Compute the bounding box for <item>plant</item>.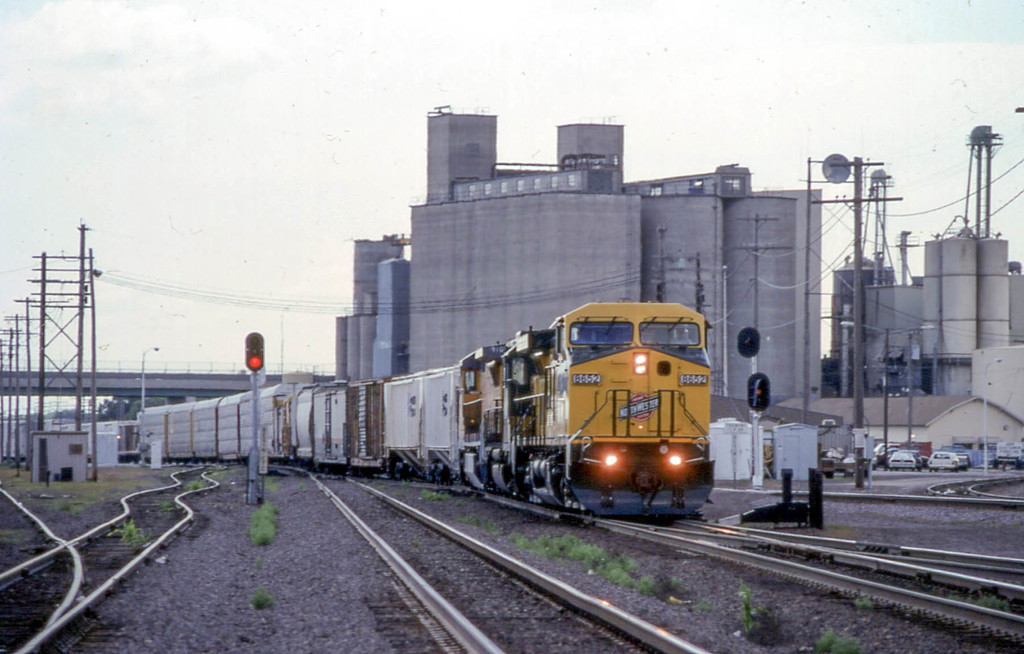
[left=694, top=598, right=712, bottom=614].
